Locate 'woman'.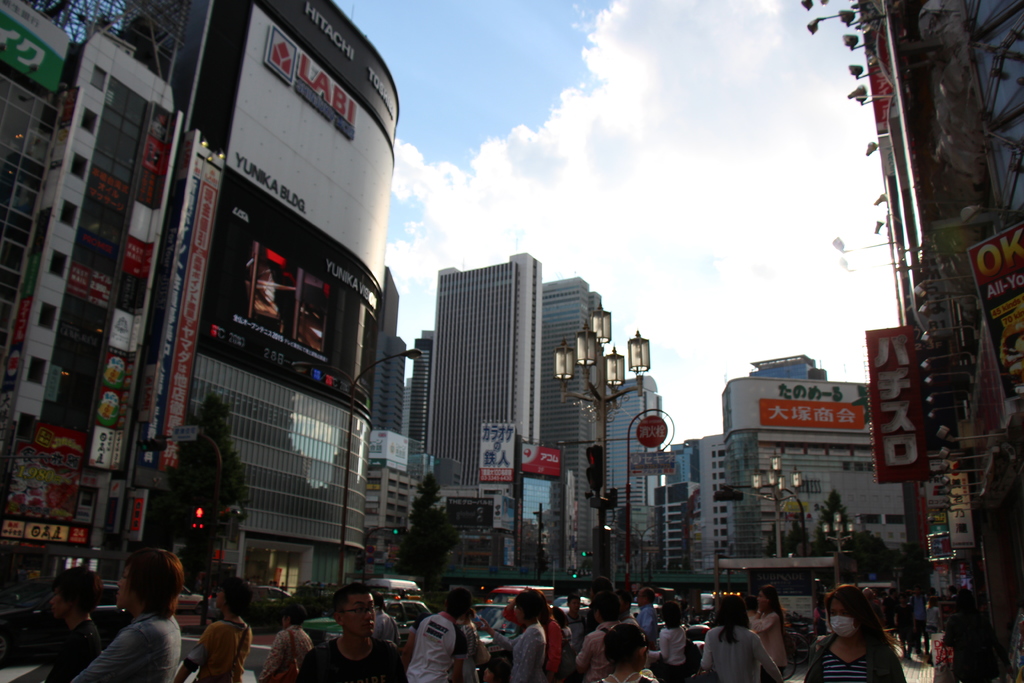
Bounding box: 700, 595, 778, 682.
